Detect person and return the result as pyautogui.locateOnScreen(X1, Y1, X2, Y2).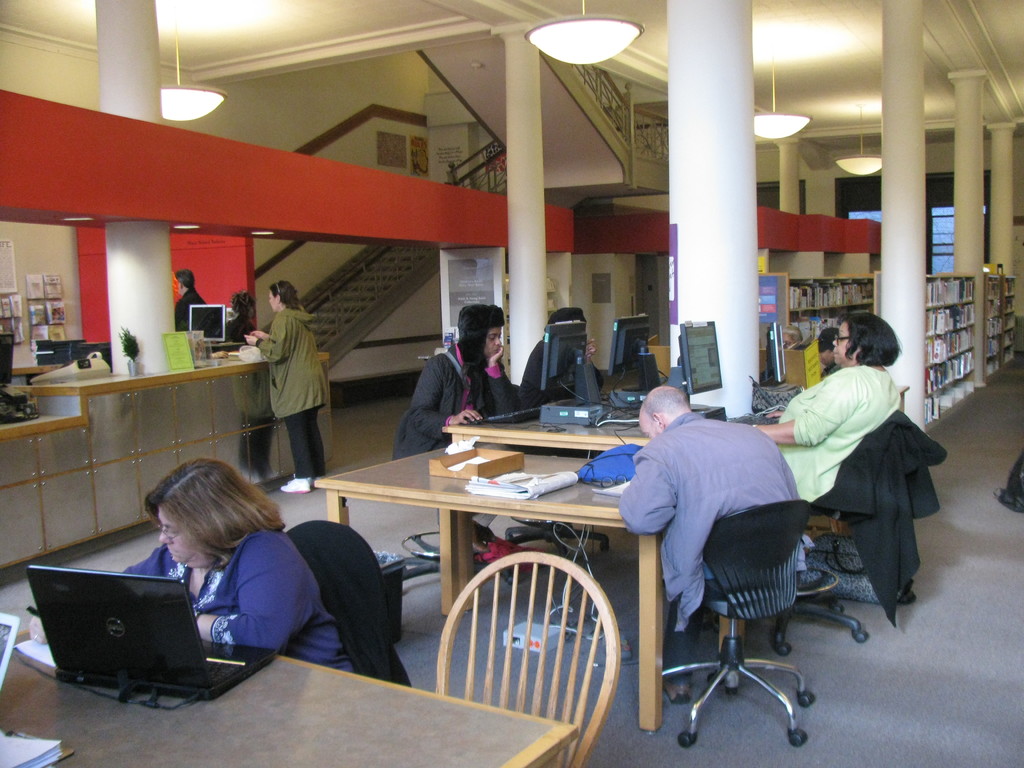
pyautogui.locateOnScreen(616, 383, 820, 709).
